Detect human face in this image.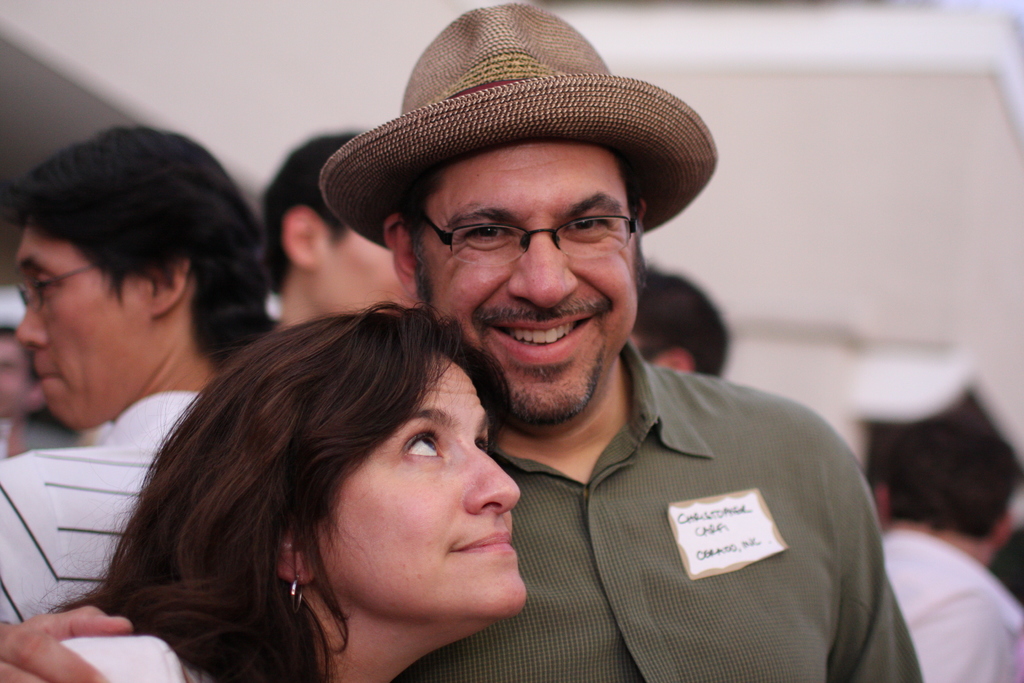
Detection: 414, 143, 636, 417.
